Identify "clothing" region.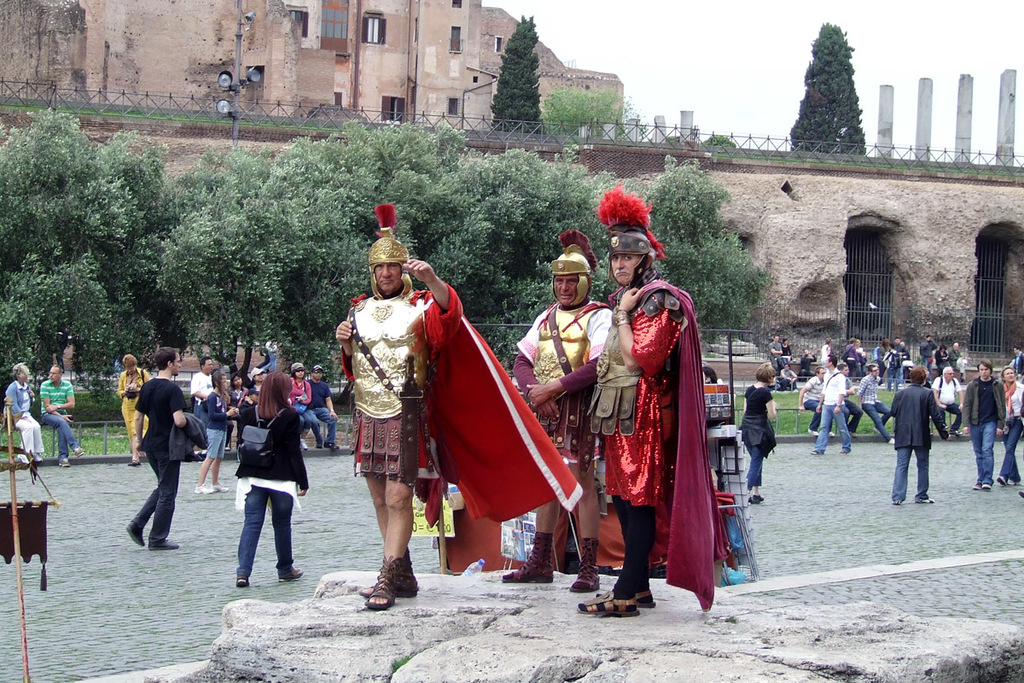
Region: <box>206,392,232,464</box>.
